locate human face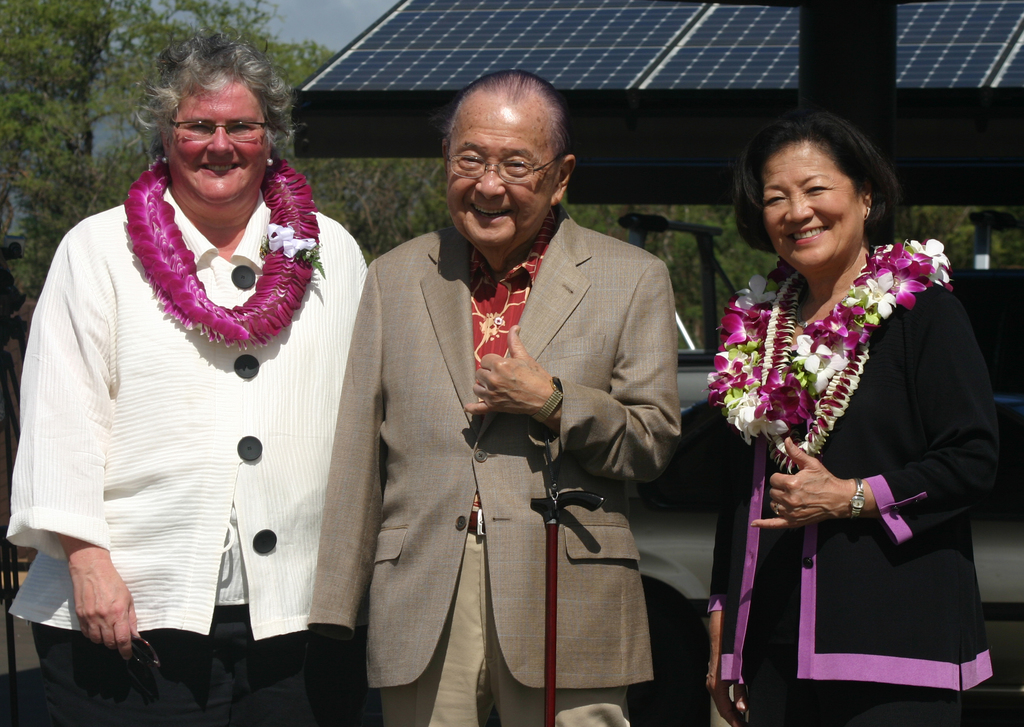
(169,83,268,204)
